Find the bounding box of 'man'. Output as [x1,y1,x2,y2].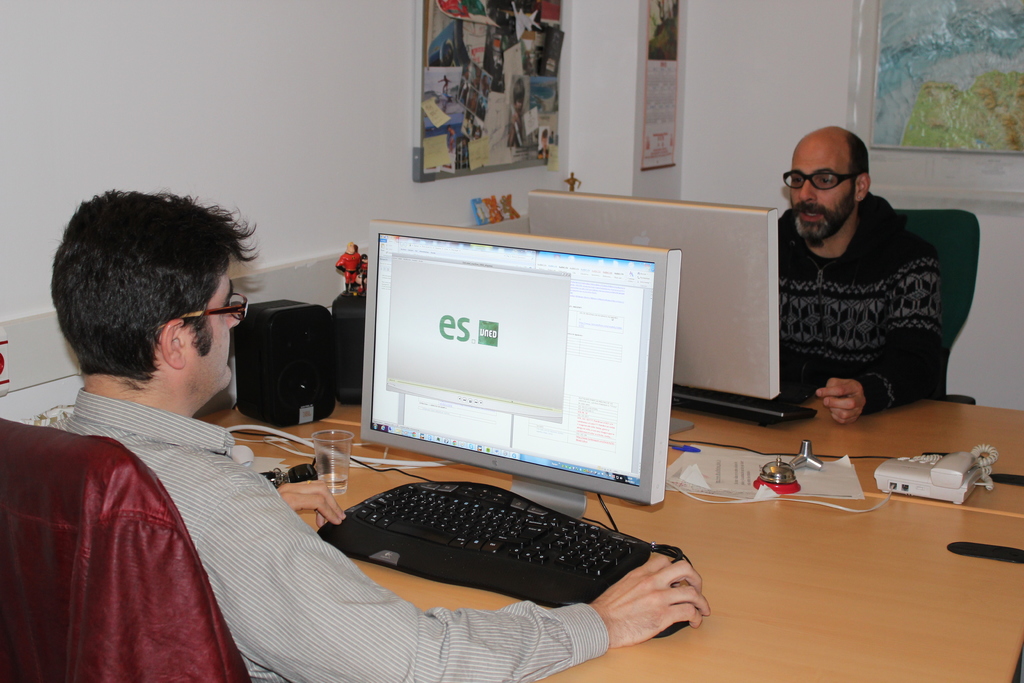
[741,128,979,440].
